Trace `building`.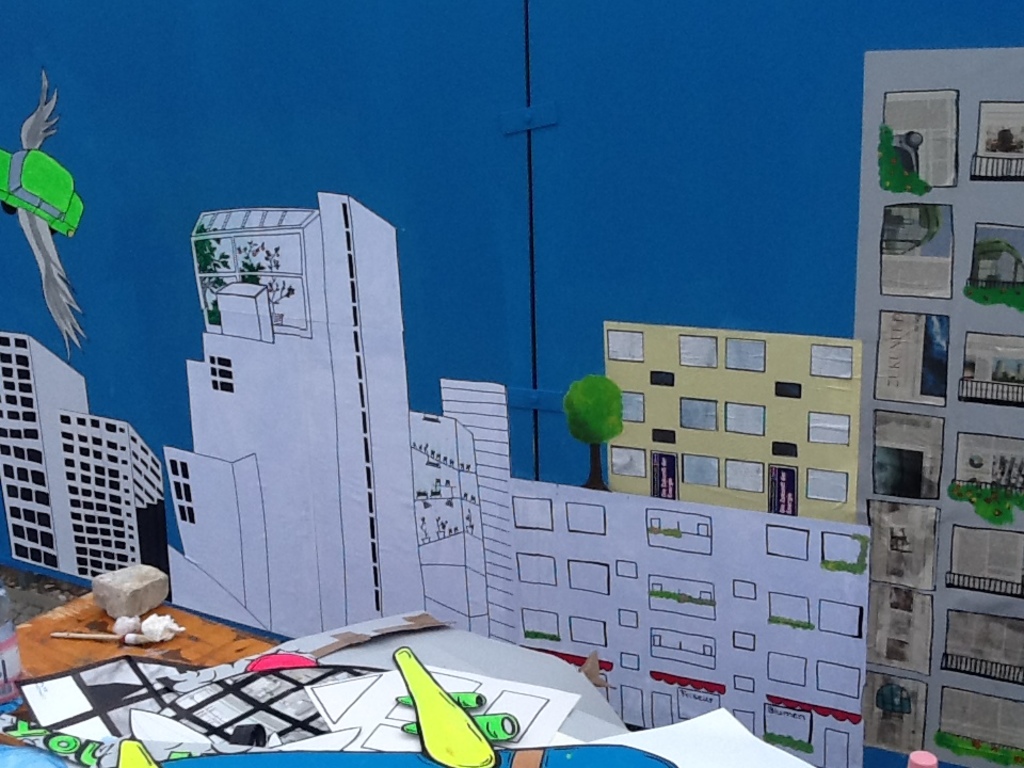
Traced to Rect(161, 176, 894, 767).
